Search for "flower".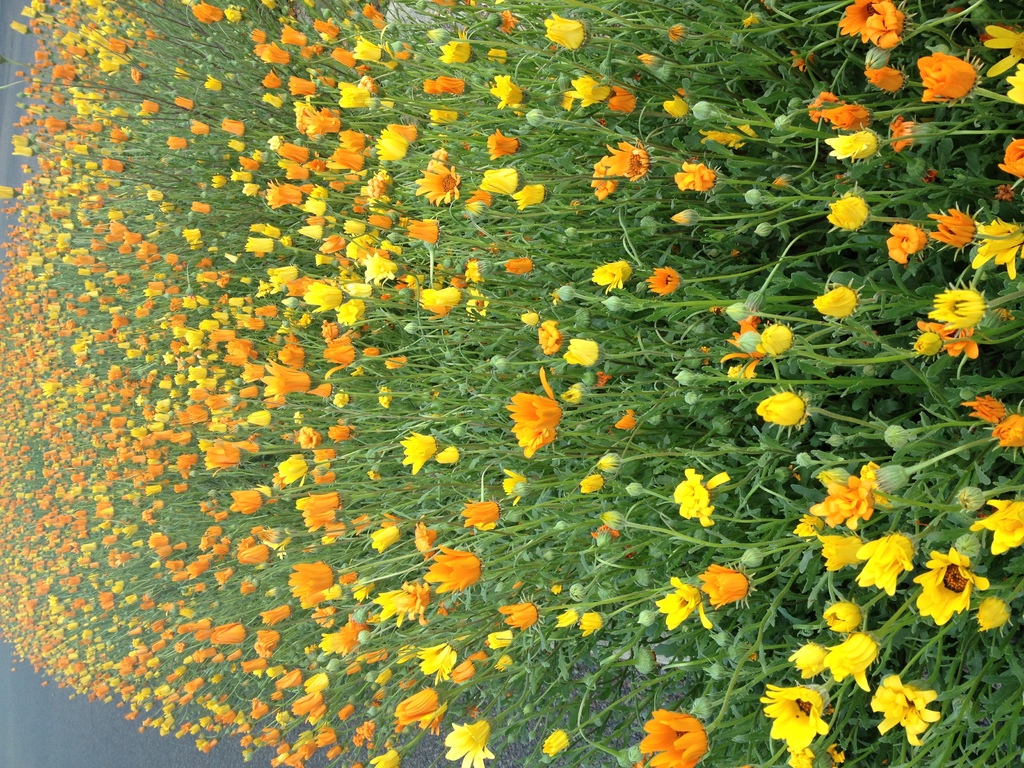
Found at <box>300,279,344,305</box>.
